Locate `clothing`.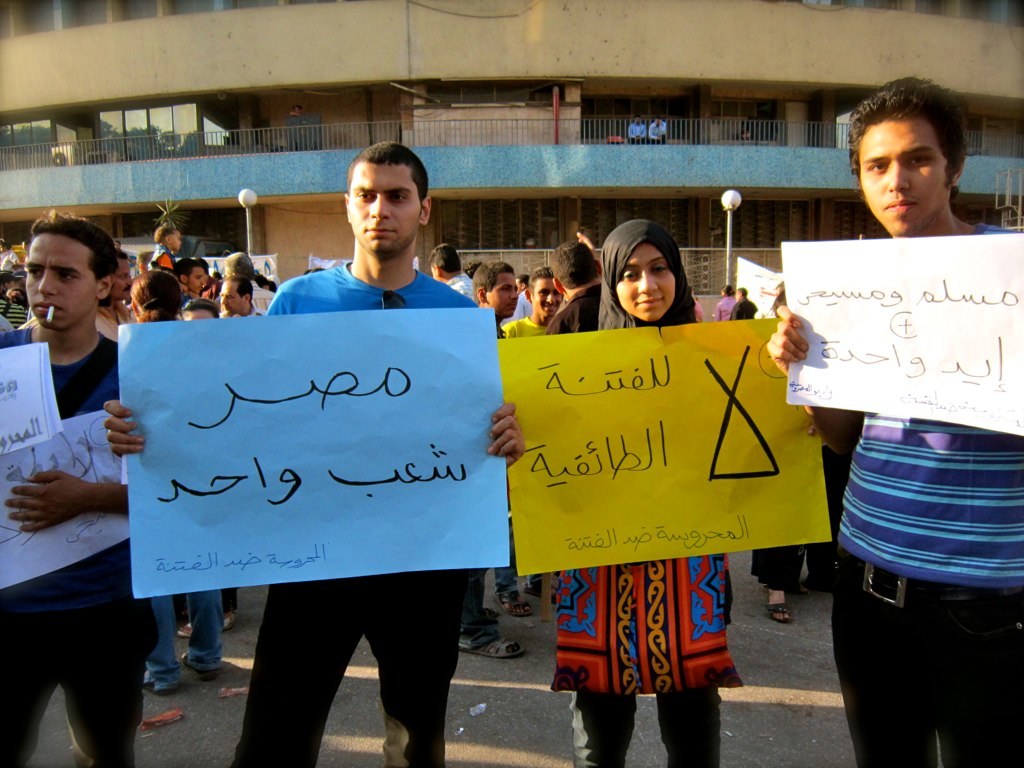
Bounding box: [146, 240, 177, 268].
